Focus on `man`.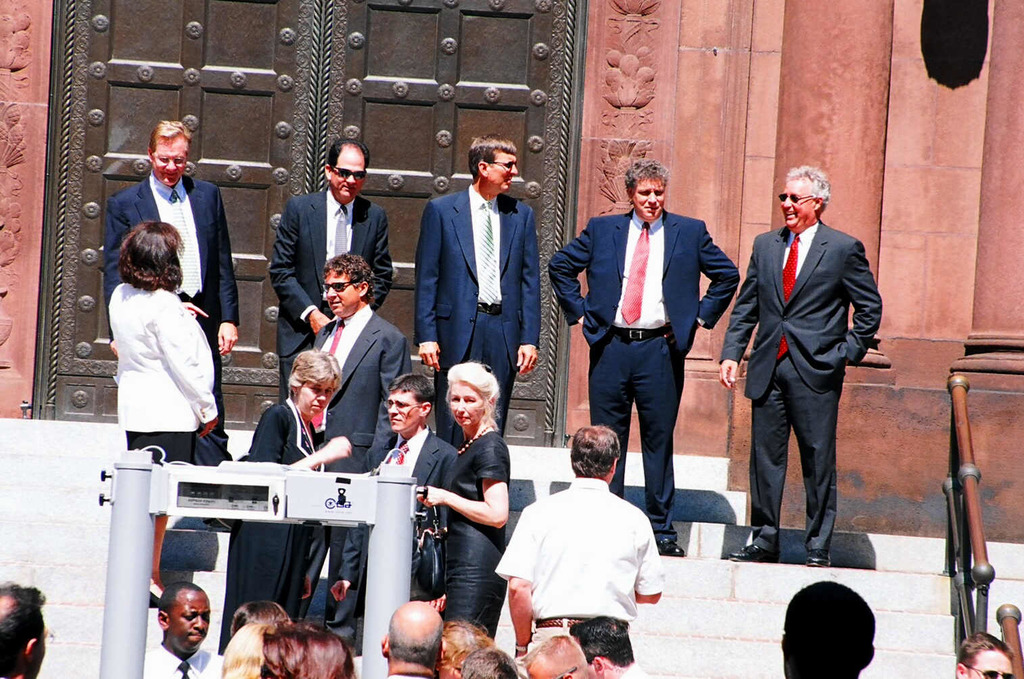
Focused at detection(498, 436, 671, 659).
